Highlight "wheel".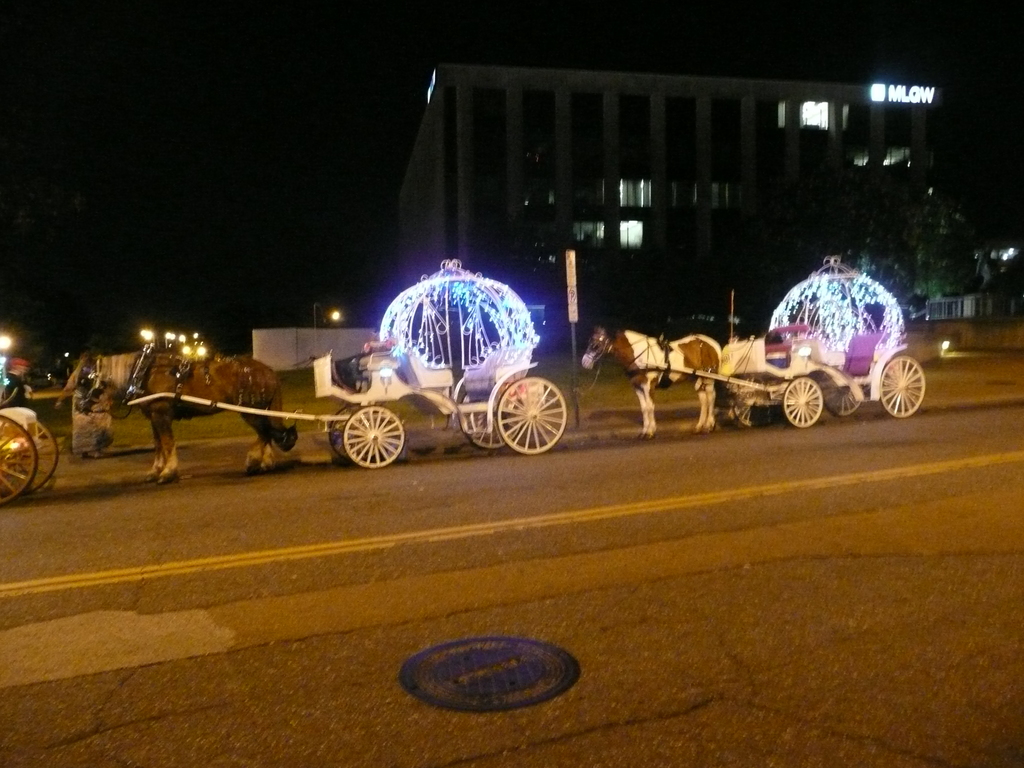
Highlighted region: (x1=735, y1=377, x2=771, y2=427).
